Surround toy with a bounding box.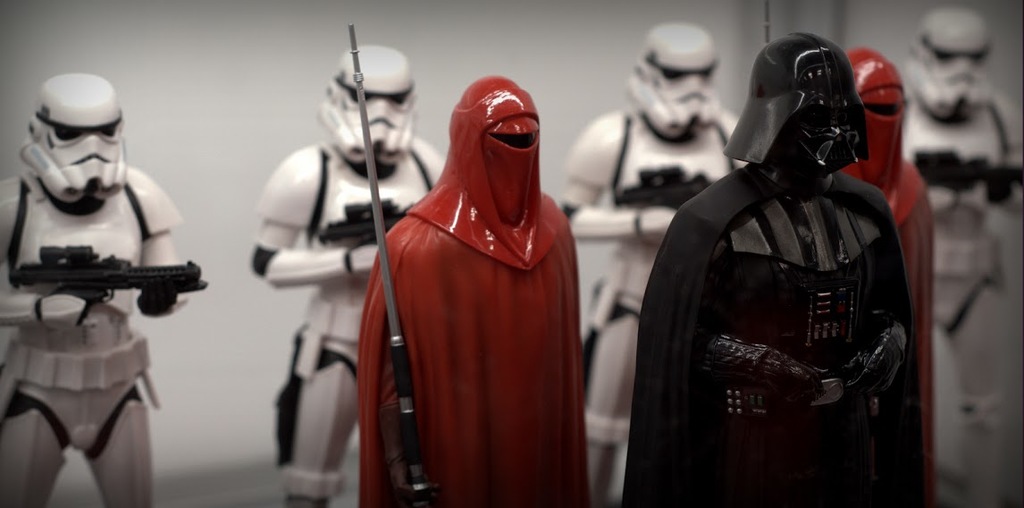
[left=848, top=47, right=942, bottom=507].
